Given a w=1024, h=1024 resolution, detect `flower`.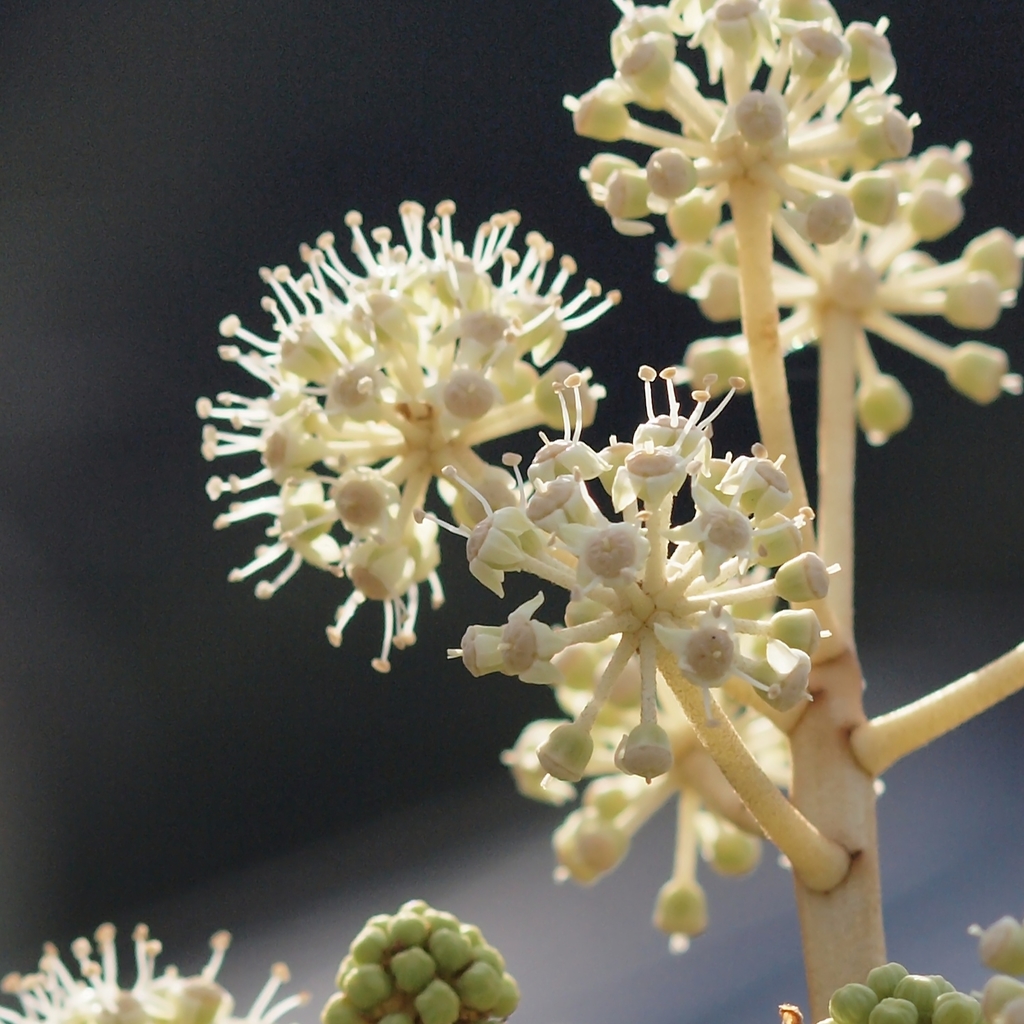
<box>199,190,606,687</box>.
